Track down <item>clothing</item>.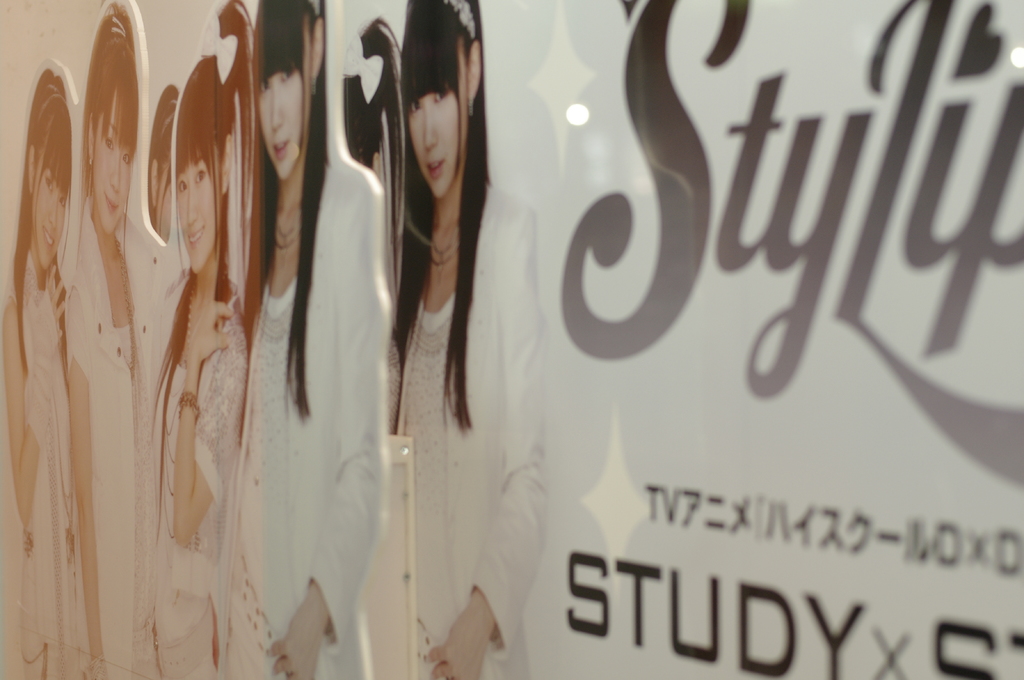
Tracked to rect(147, 264, 255, 679).
